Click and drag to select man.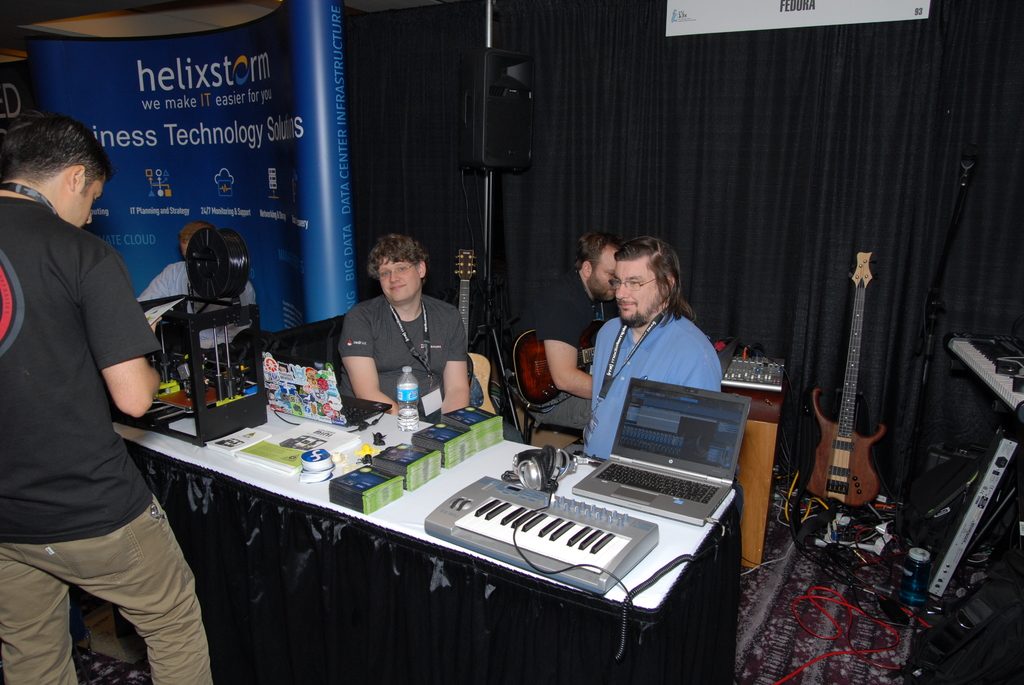
Selection: 581,235,722,460.
